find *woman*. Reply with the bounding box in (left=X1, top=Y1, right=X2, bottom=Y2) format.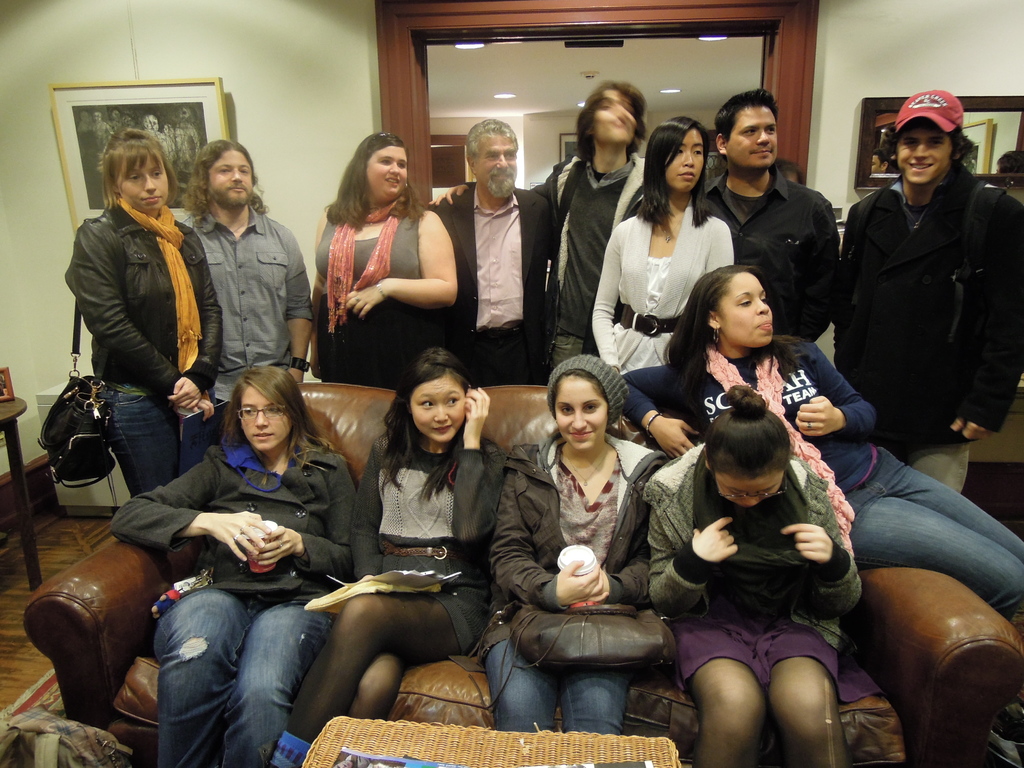
(left=592, top=116, right=734, bottom=371).
